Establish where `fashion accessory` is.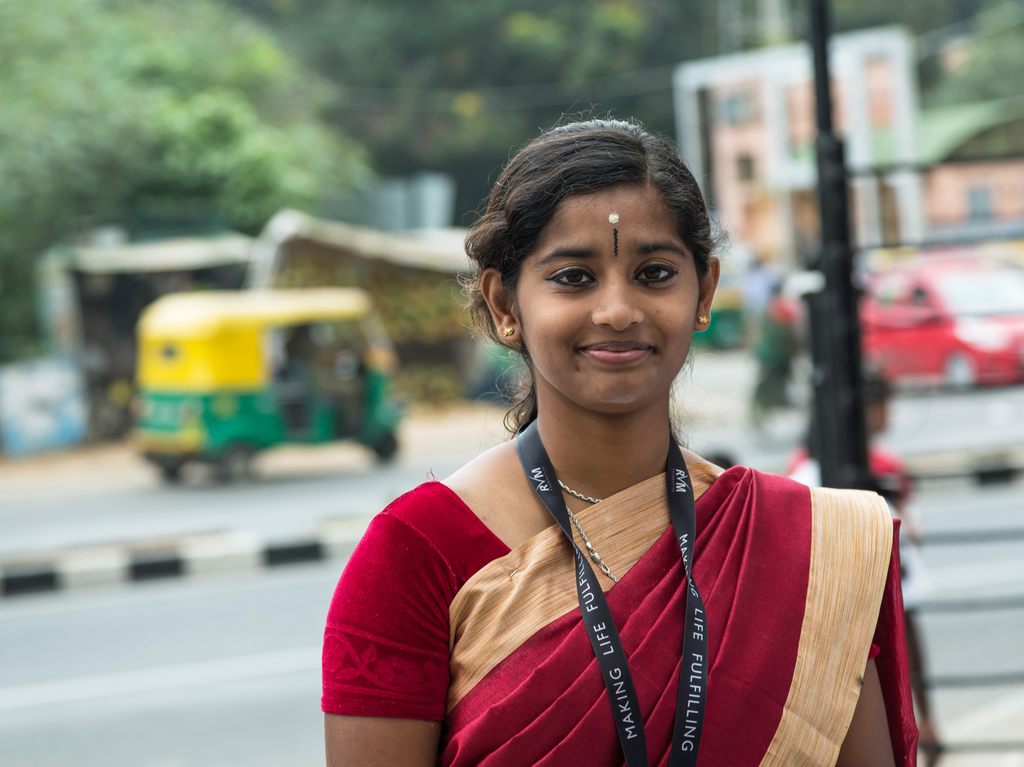
Established at l=515, t=419, r=708, b=766.
